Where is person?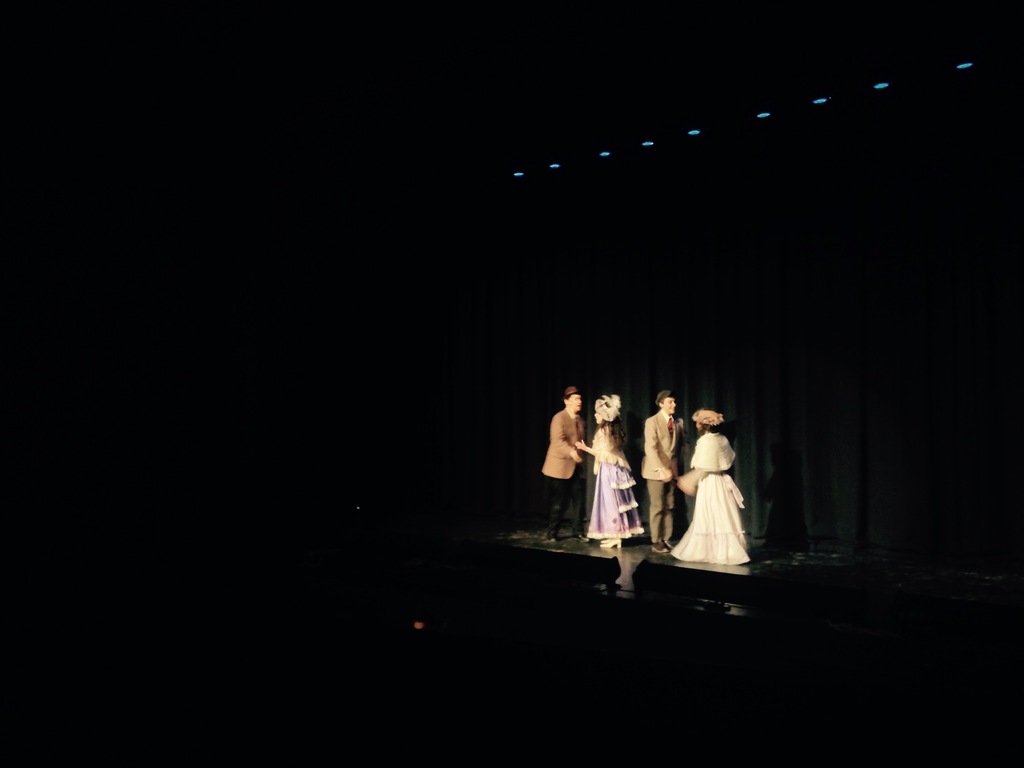
locate(679, 410, 752, 566).
